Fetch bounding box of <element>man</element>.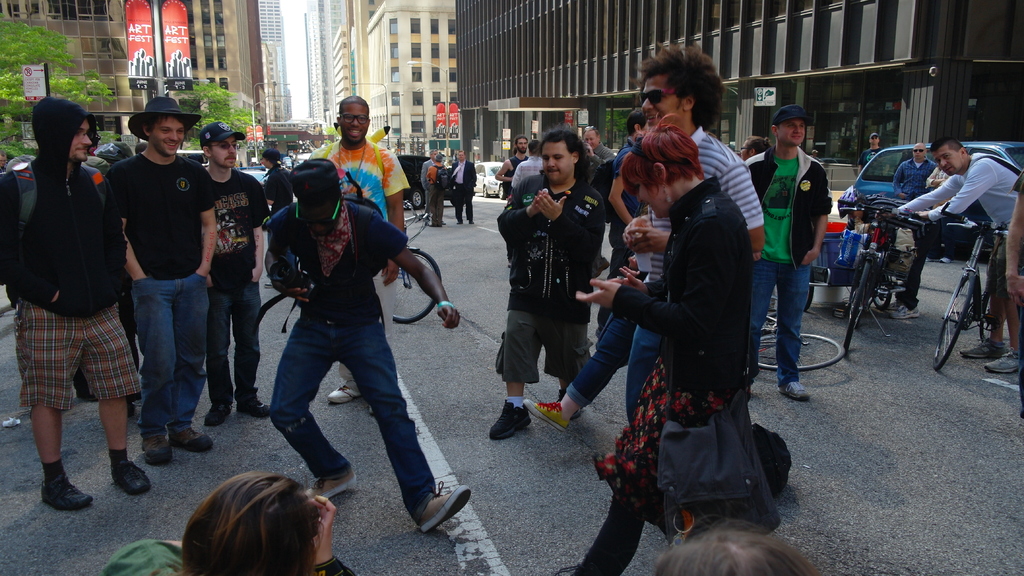
Bbox: crop(892, 139, 936, 198).
